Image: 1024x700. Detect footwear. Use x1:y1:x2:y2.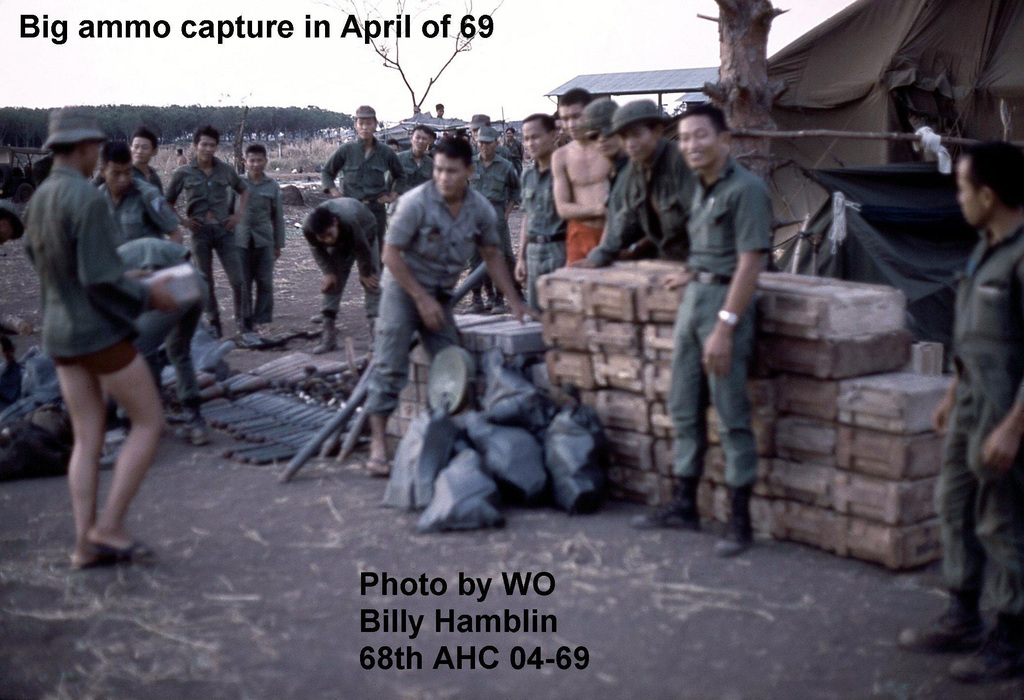
626:472:700:525.
